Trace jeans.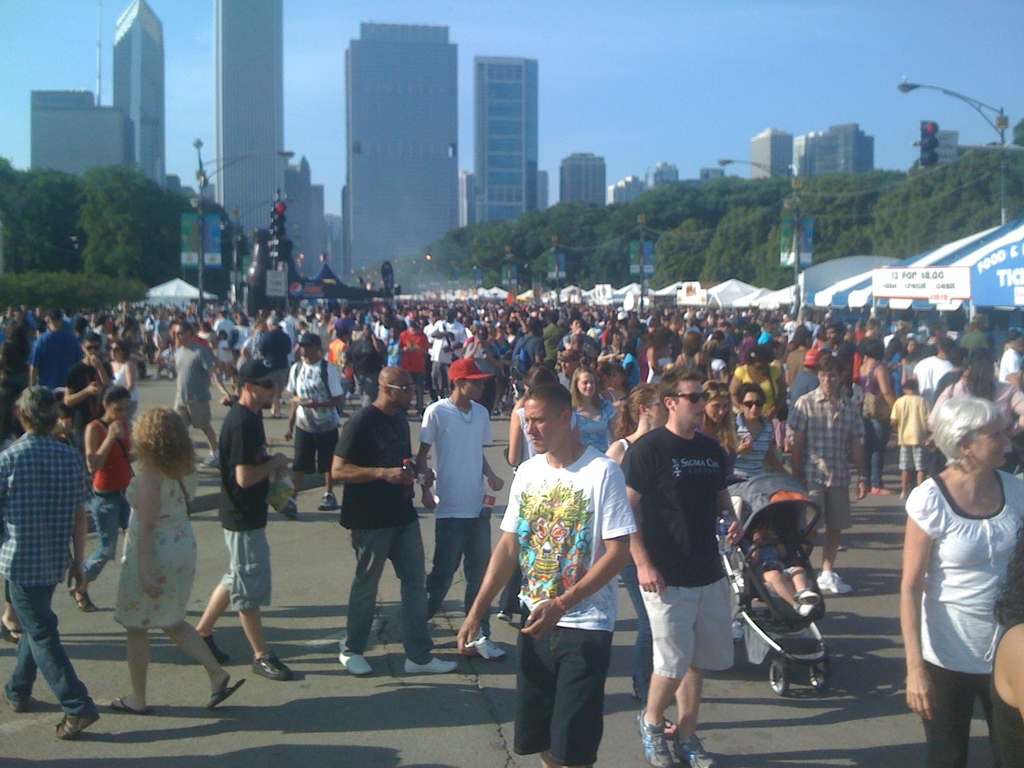
Traced to {"x1": 177, "y1": 396, "x2": 209, "y2": 429}.
